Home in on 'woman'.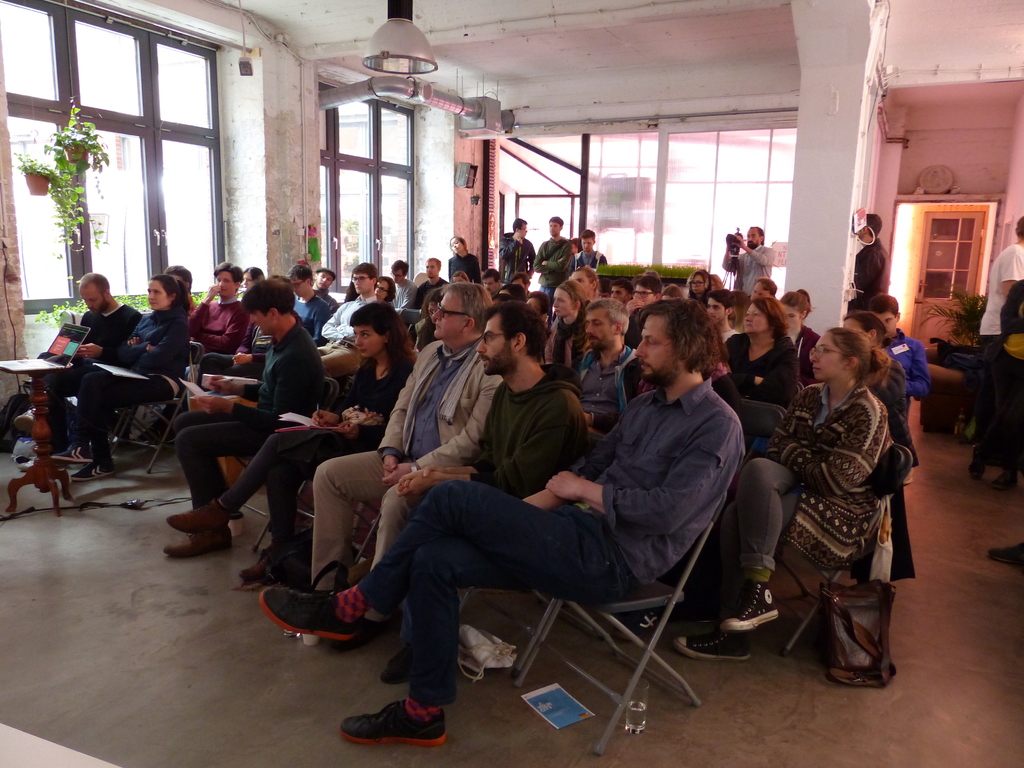
Homed in at x1=407 y1=284 x2=445 y2=357.
